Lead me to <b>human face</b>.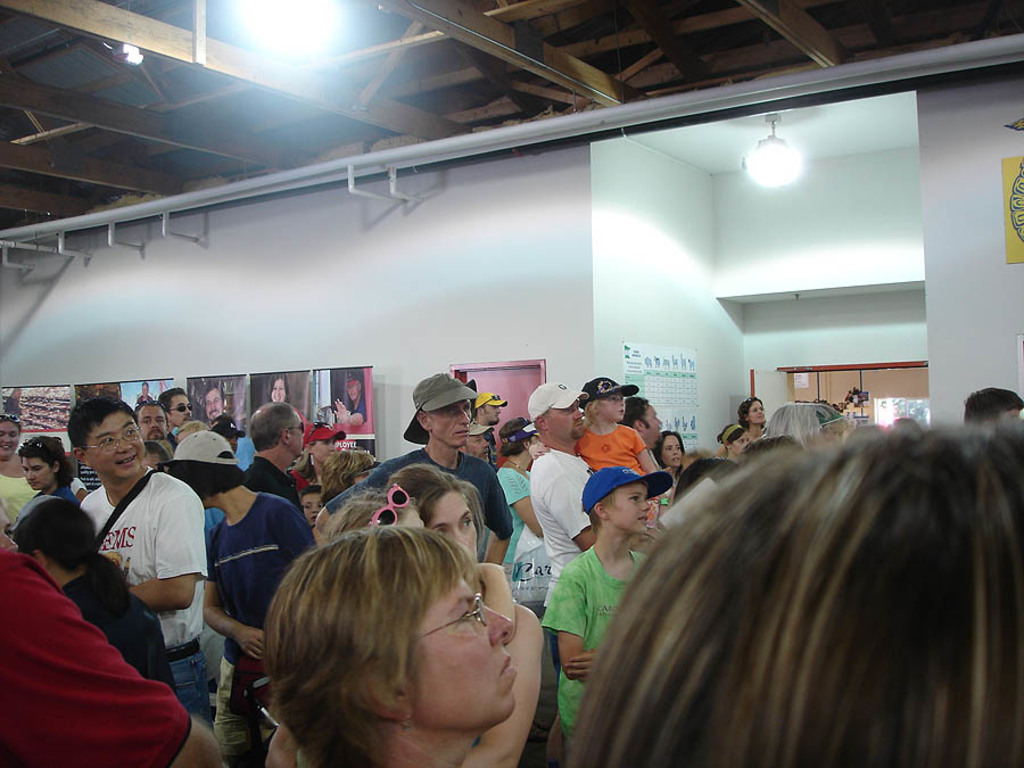
Lead to select_region(546, 399, 581, 438).
